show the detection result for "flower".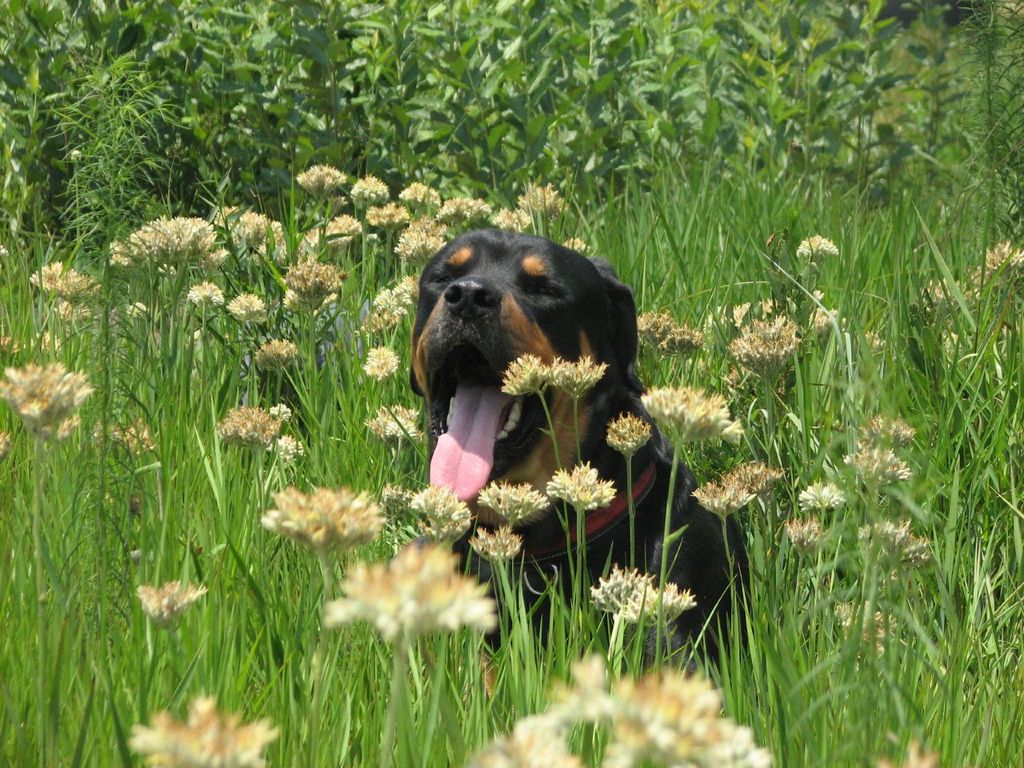
x1=404, y1=485, x2=468, y2=531.
